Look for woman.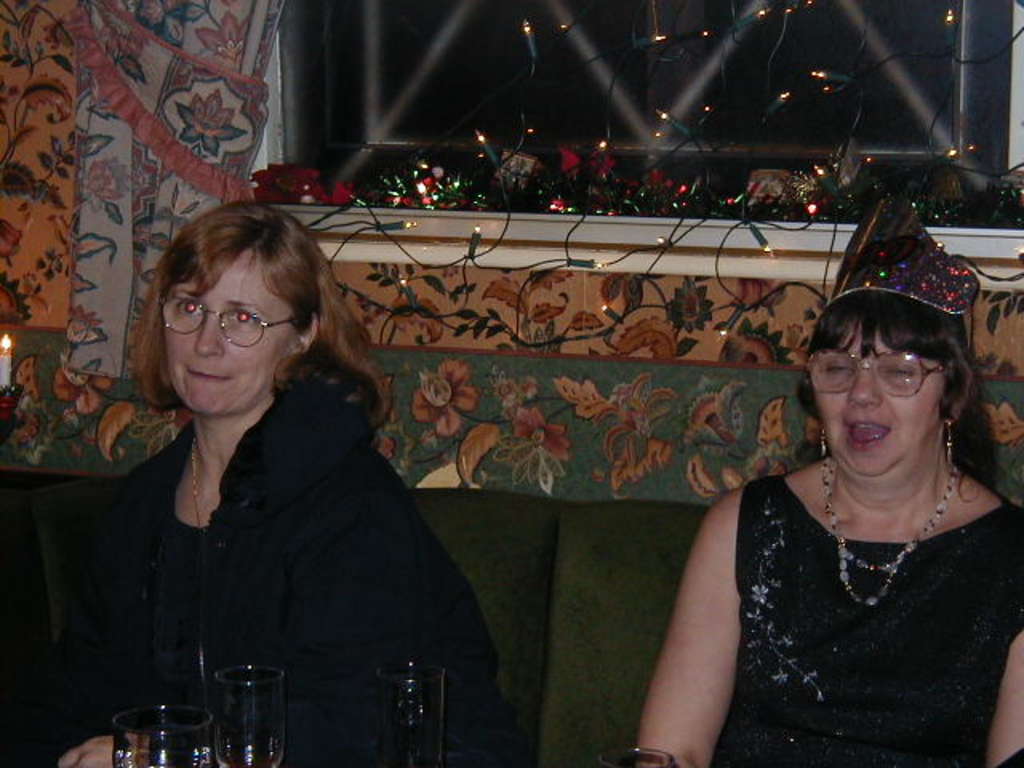
Found: detection(662, 246, 1023, 758).
